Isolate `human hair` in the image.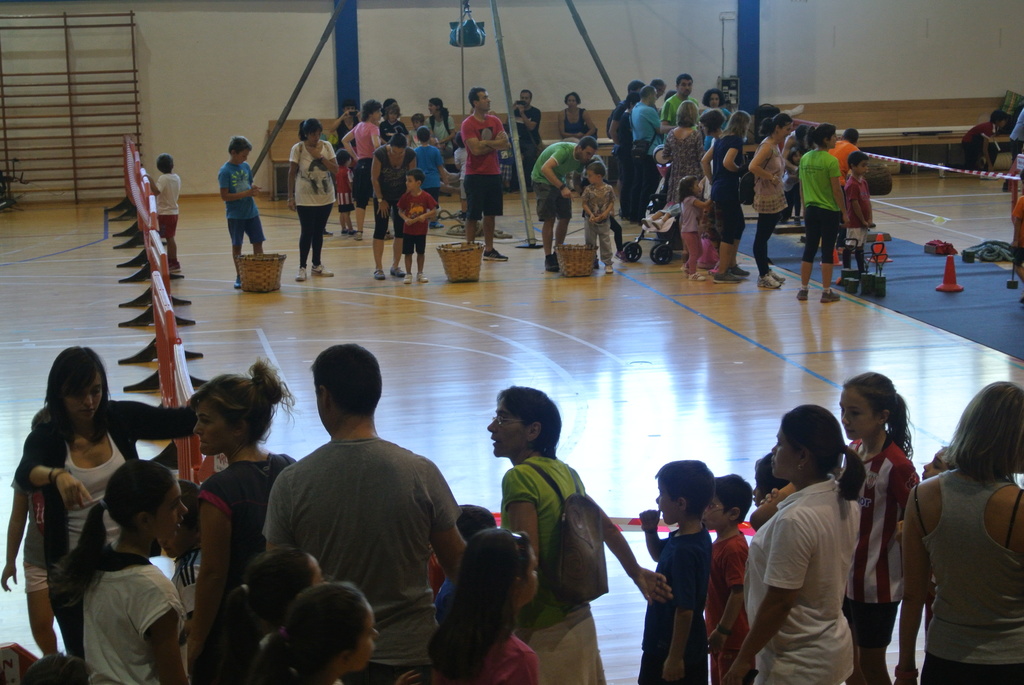
Isolated region: (309, 344, 381, 414).
